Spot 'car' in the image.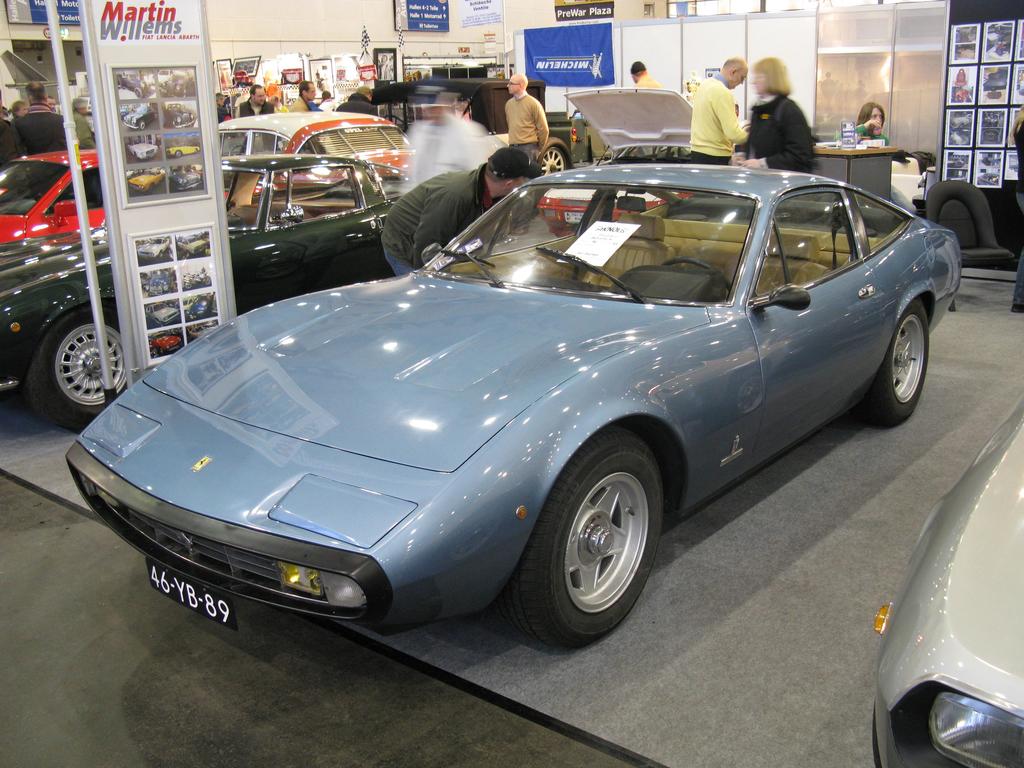
'car' found at (1, 143, 131, 250).
